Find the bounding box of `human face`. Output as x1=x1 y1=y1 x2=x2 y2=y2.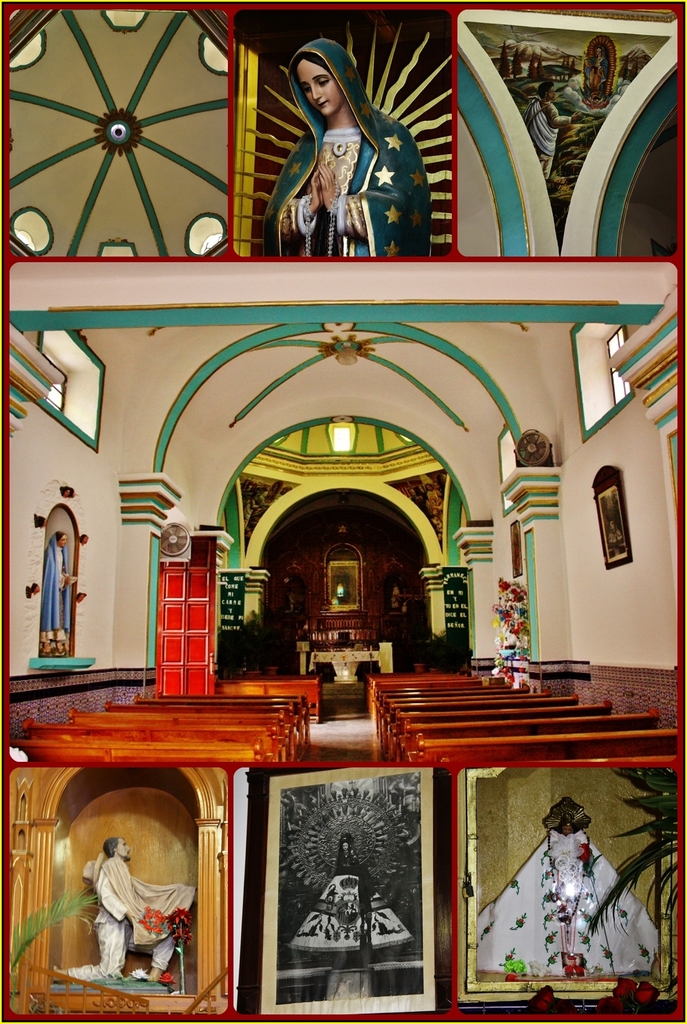
x1=305 y1=63 x2=338 y2=114.
